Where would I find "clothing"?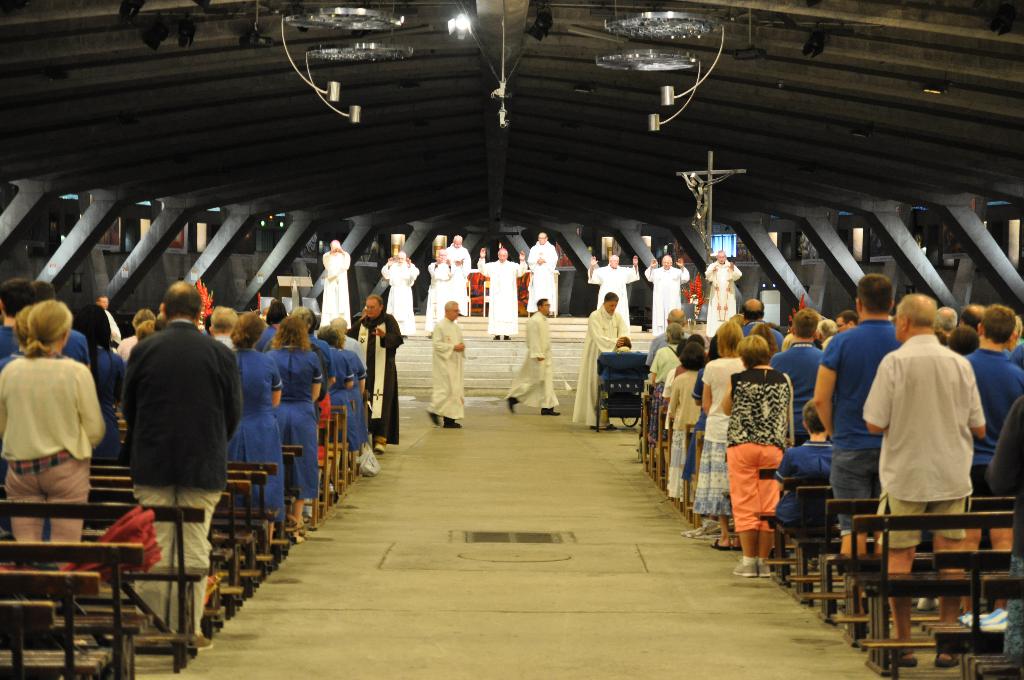
At select_region(303, 329, 339, 417).
